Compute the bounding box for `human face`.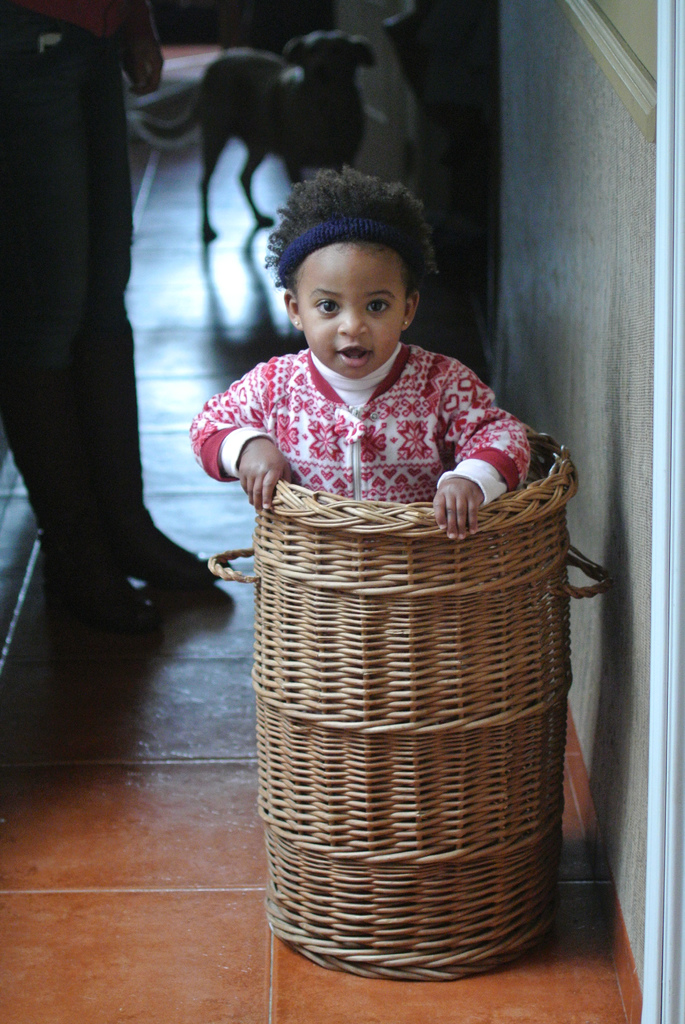
pyautogui.locateOnScreen(300, 245, 403, 378).
